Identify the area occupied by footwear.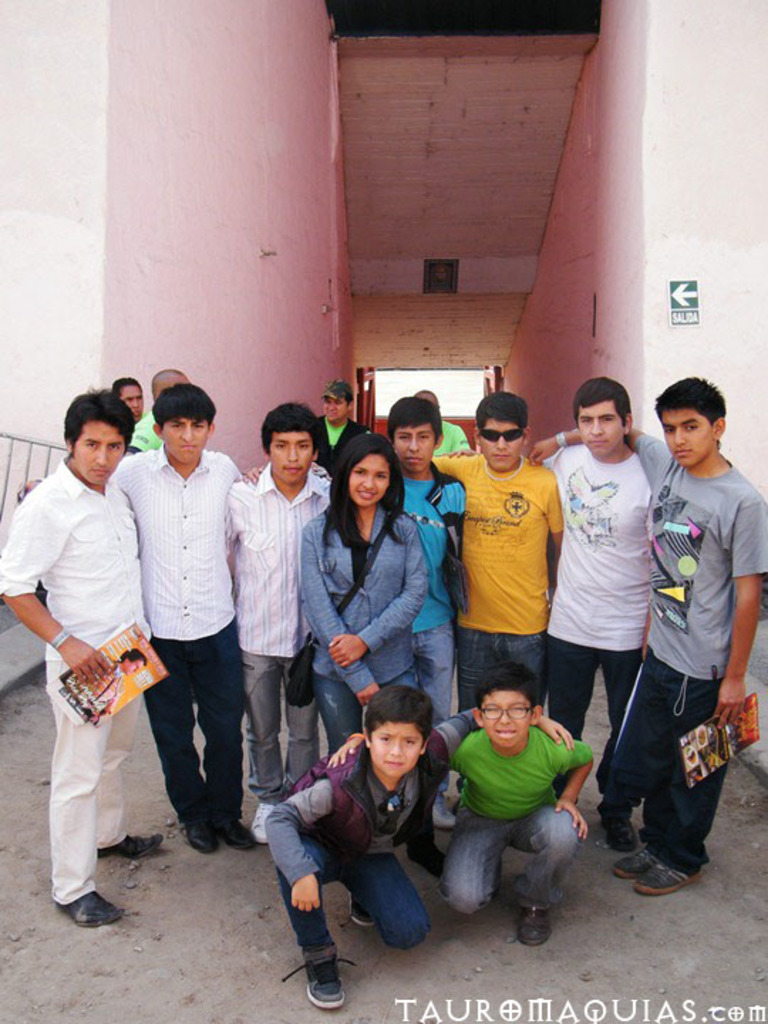
Area: box(218, 814, 253, 848).
